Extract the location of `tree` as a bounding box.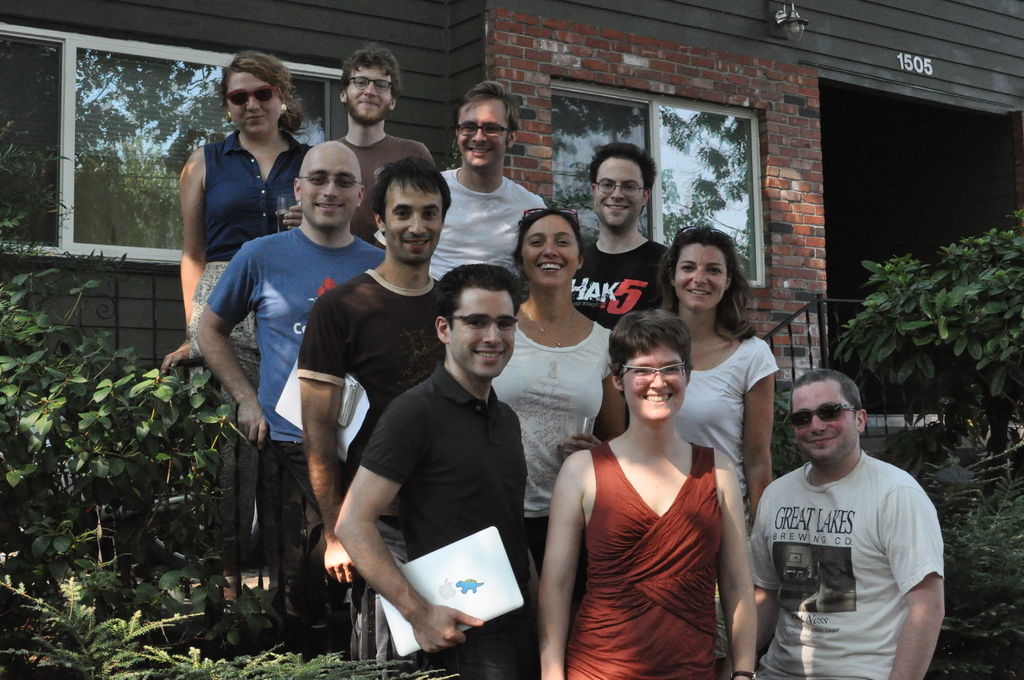
bbox=(844, 206, 1020, 436).
